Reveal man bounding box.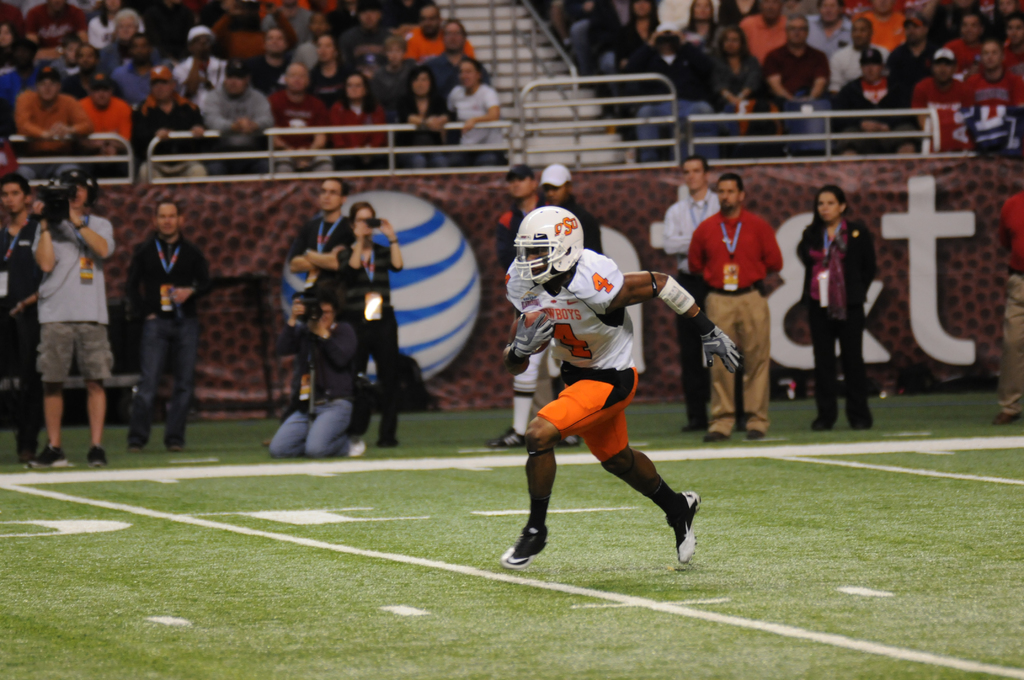
Revealed: [948,12,1021,68].
